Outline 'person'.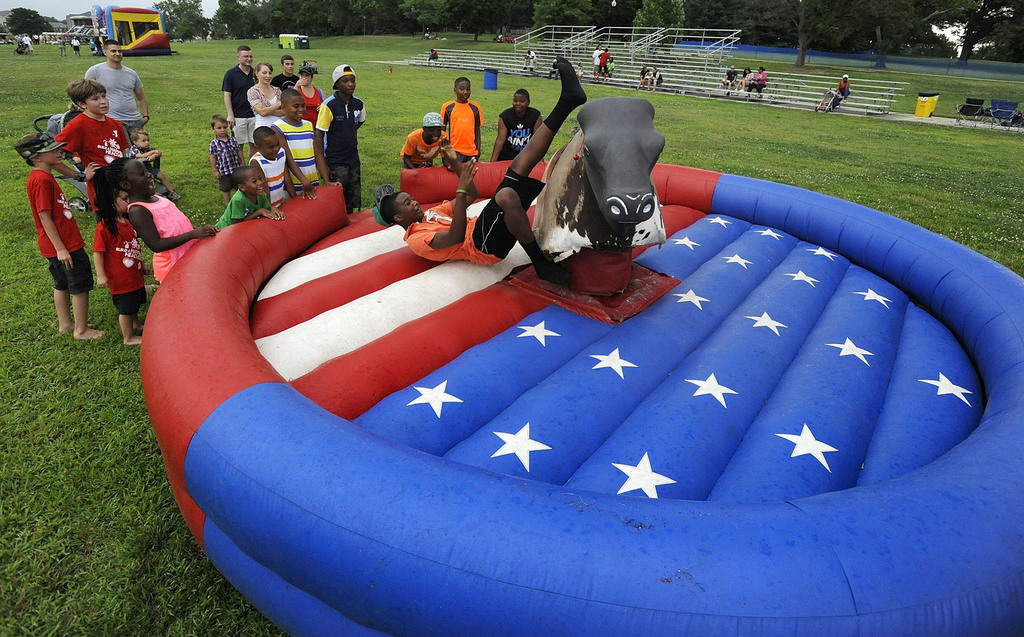
Outline: Rect(840, 71, 852, 101).
